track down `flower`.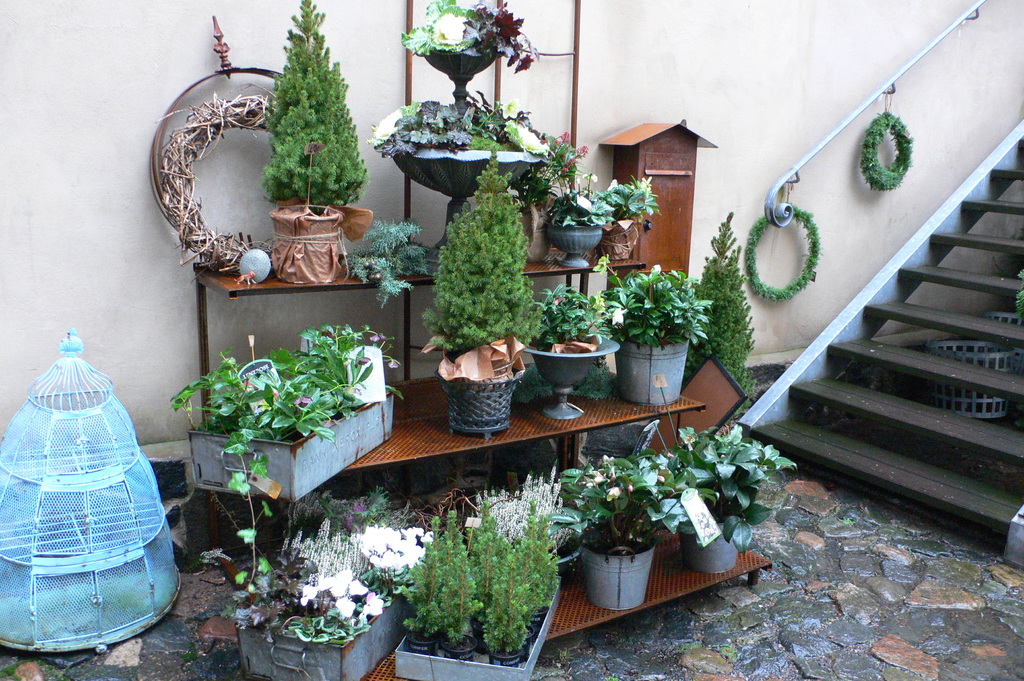
Tracked to [x1=337, y1=597, x2=355, y2=617].
